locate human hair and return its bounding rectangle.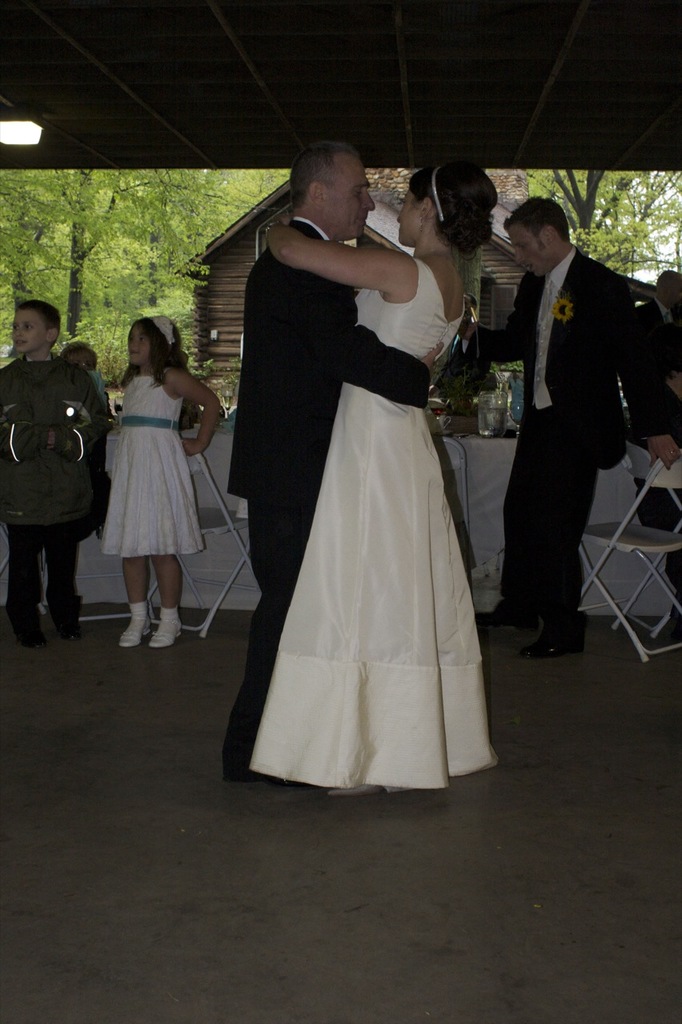
(656,268,681,291).
